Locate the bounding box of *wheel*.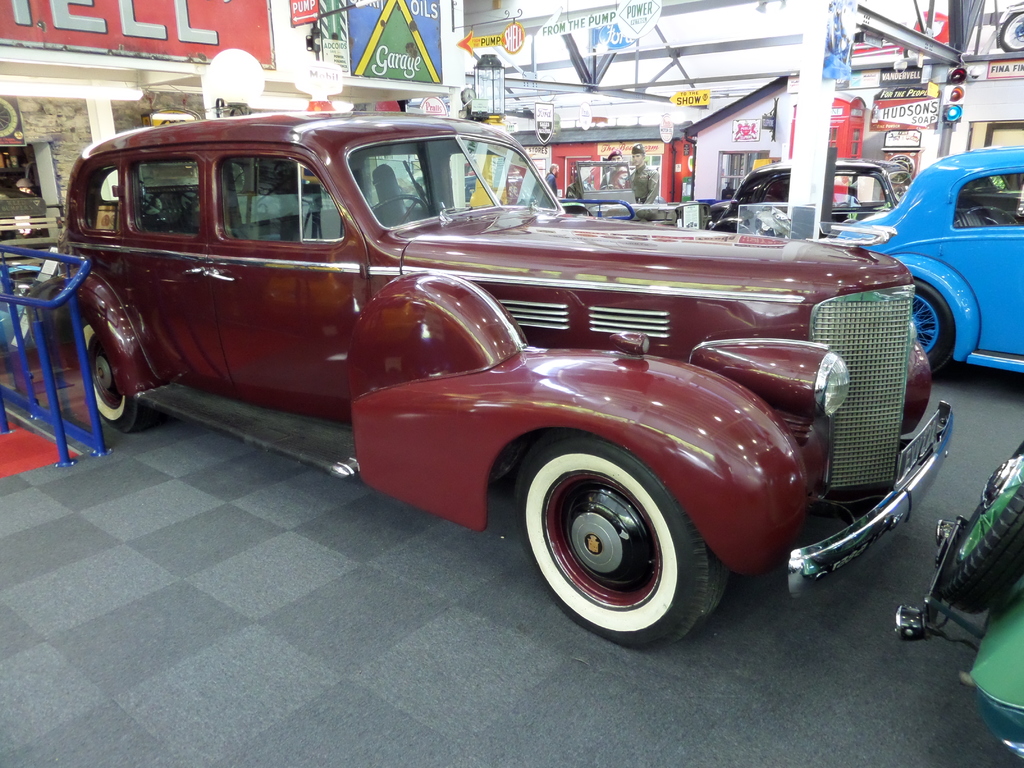
Bounding box: [x1=602, y1=181, x2=618, y2=190].
